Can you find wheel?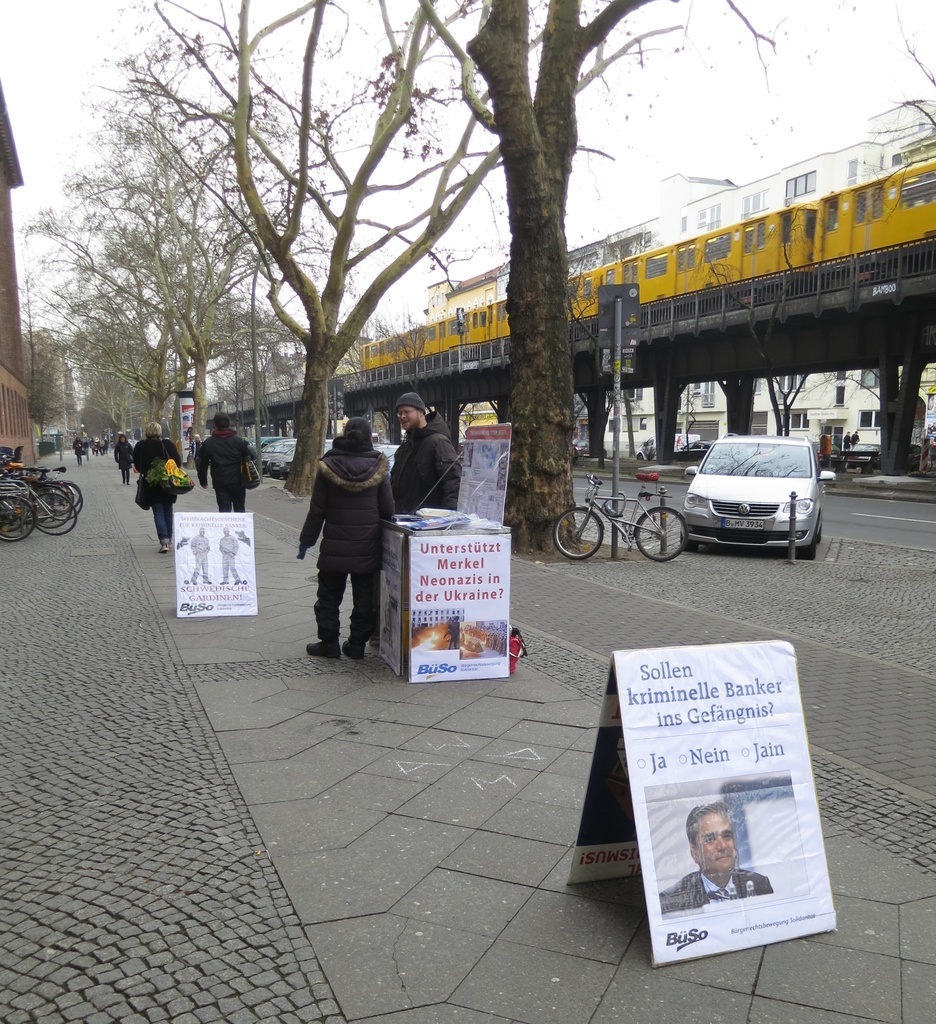
Yes, bounding box: box=[548, 503, 606, 566].
